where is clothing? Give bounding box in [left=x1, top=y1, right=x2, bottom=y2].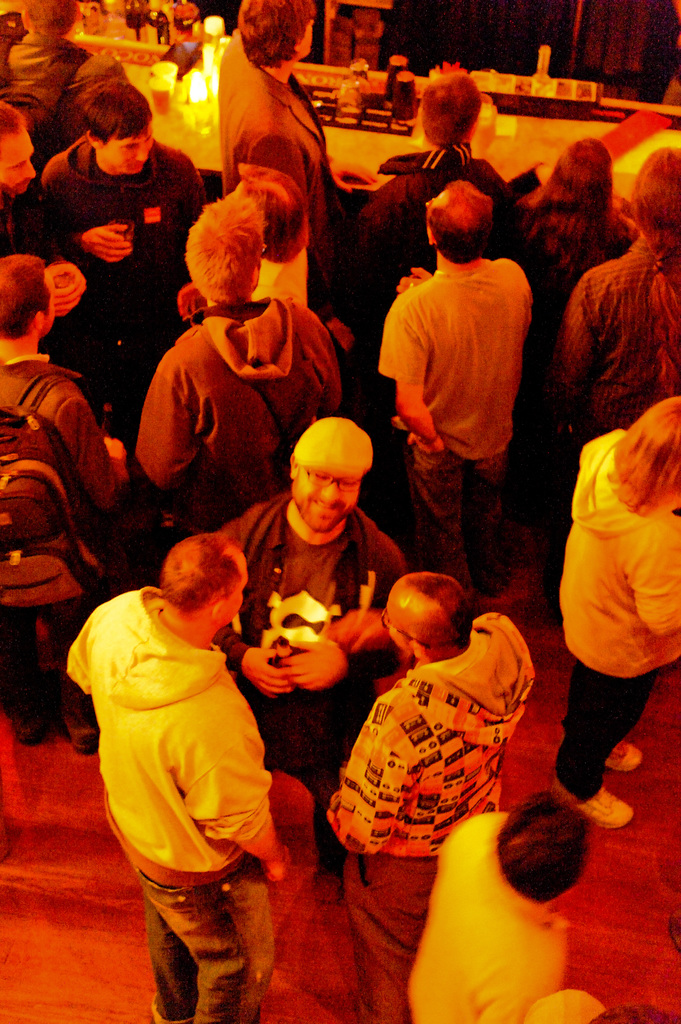
[left=561, top=252, right=680, bottom=492].
